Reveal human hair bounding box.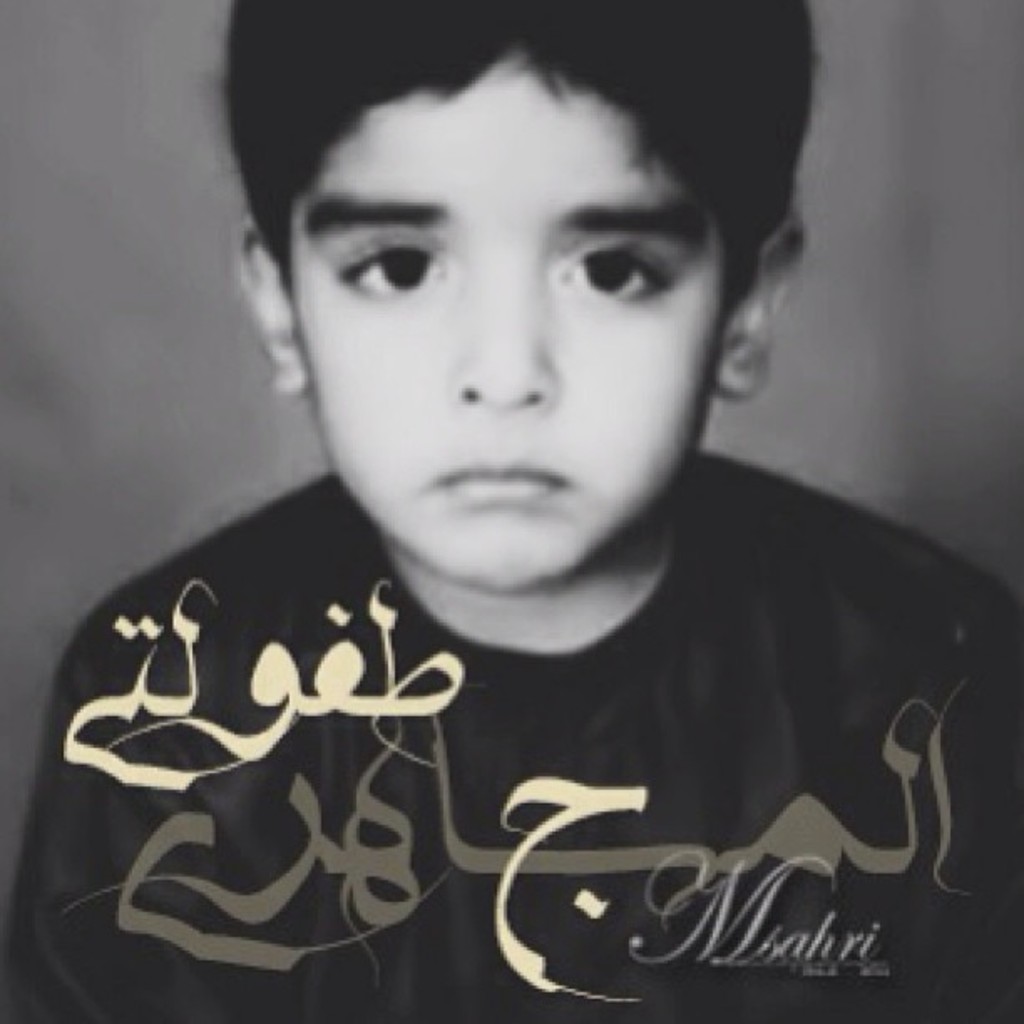
Revealed: [216, 0, 823, 298].
